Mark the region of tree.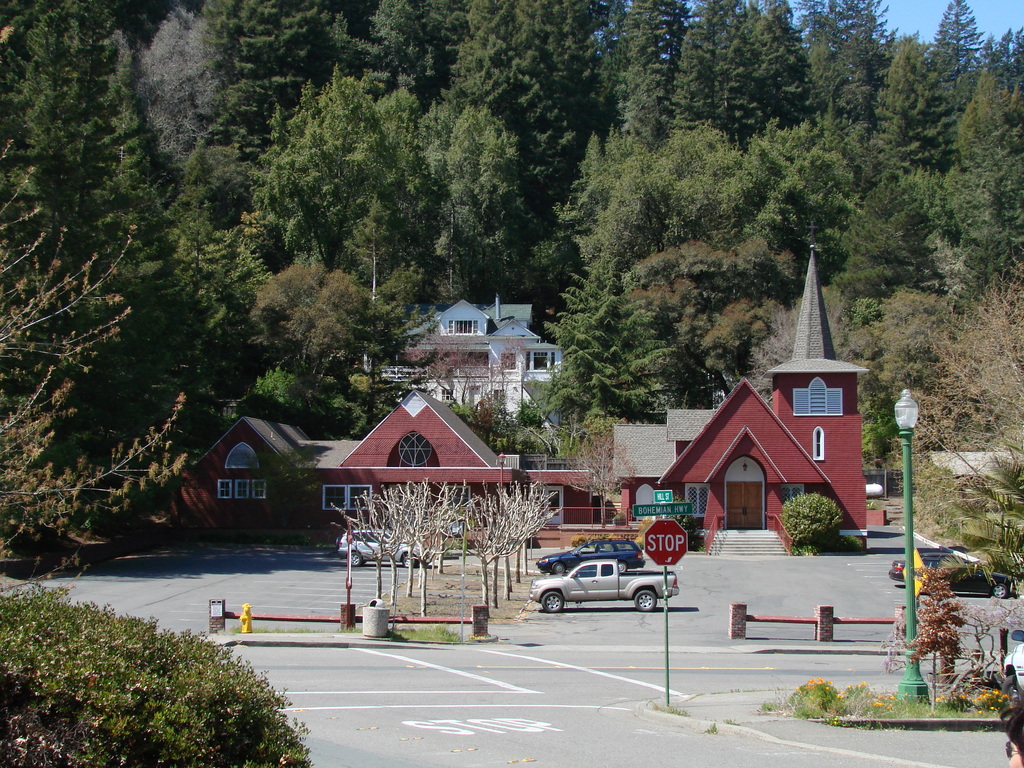
Region: [876,553,1023,715].
